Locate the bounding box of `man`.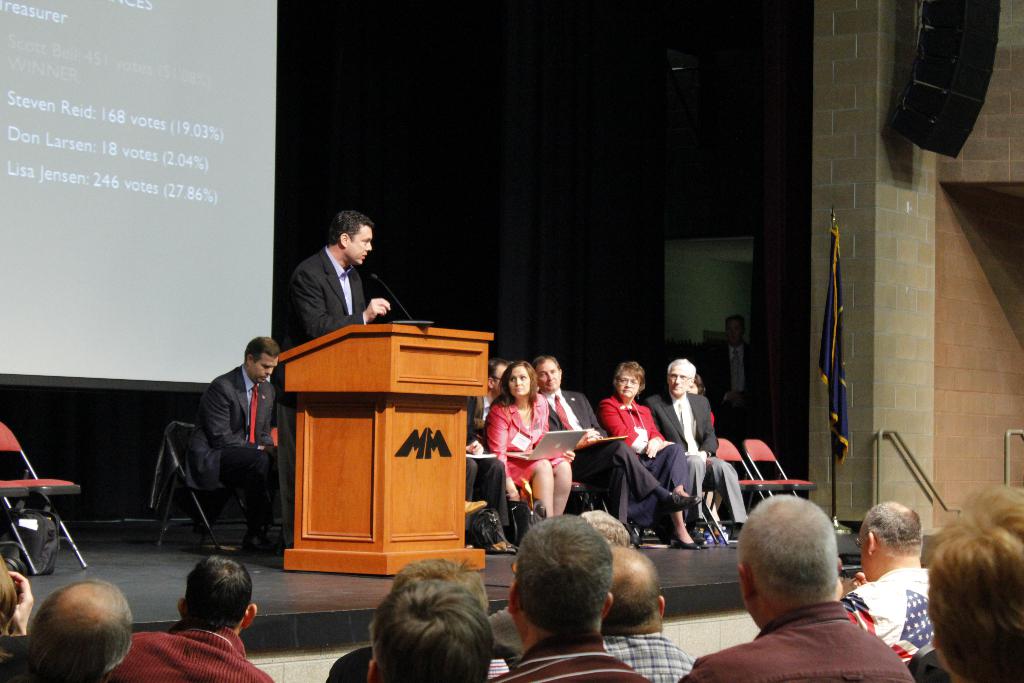
Bounding box: box(836, 499, 931, 668).
